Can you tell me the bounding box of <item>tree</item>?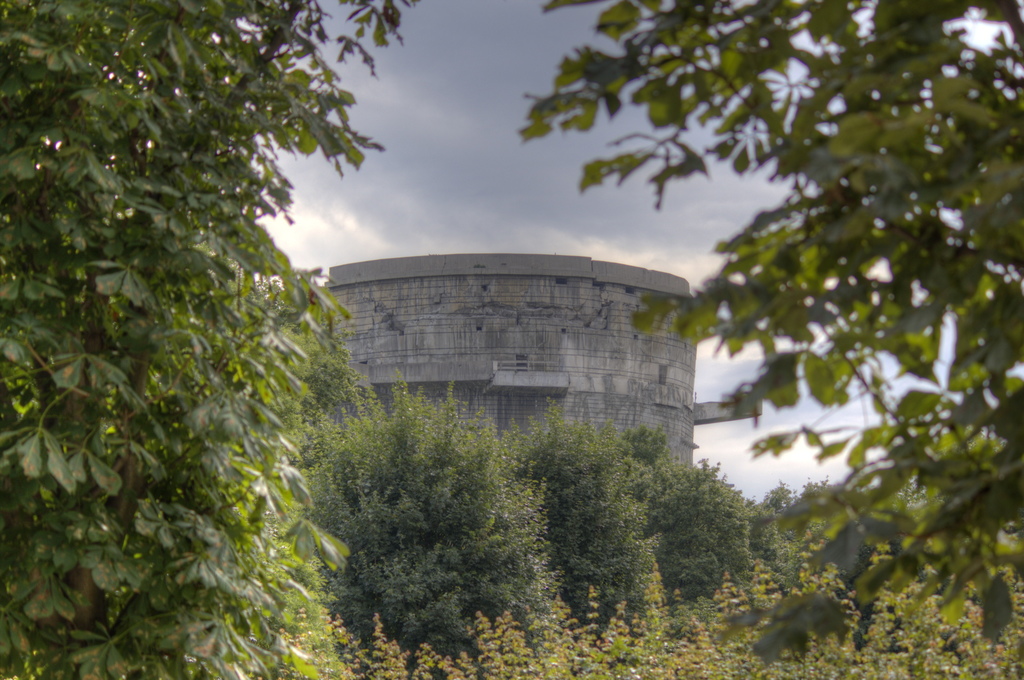
bbox=(635, 448, 755, 620).
